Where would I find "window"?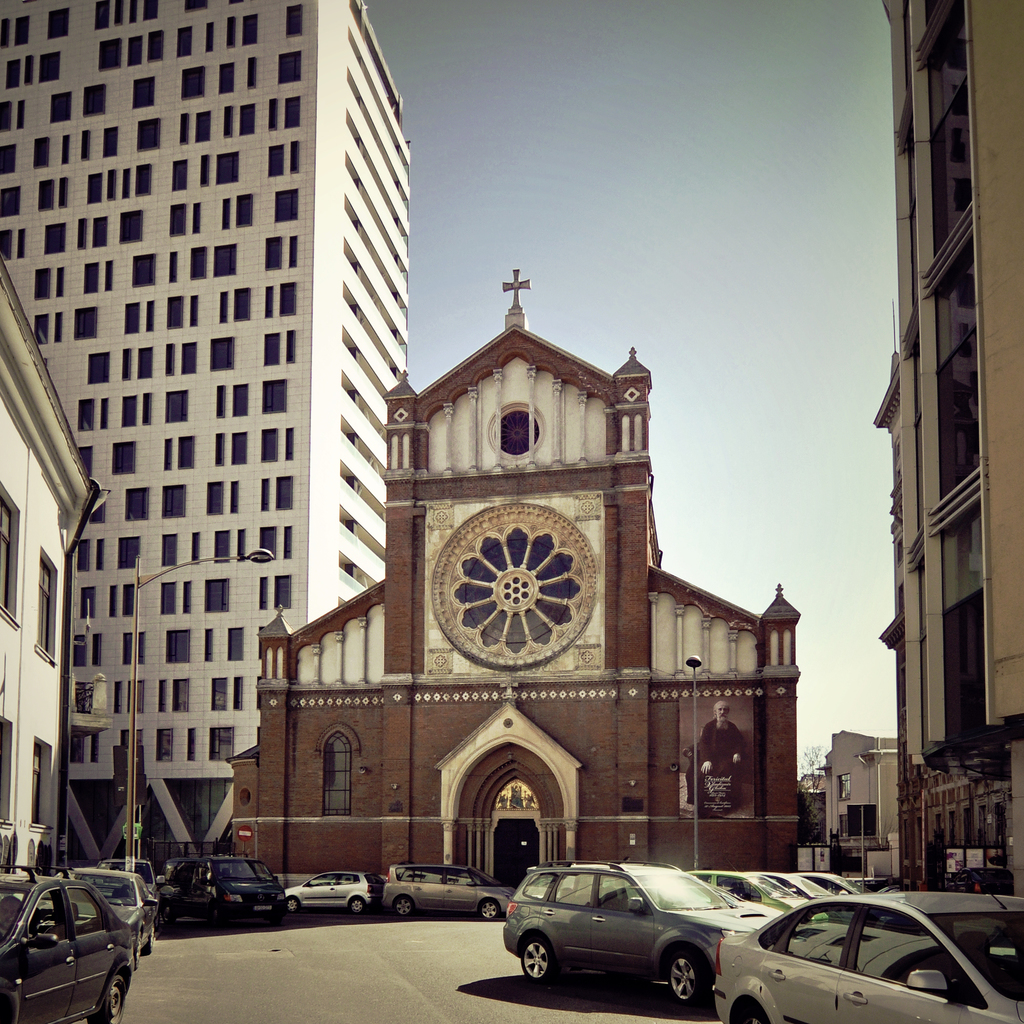
At <box>76,558,90,571</box>.
